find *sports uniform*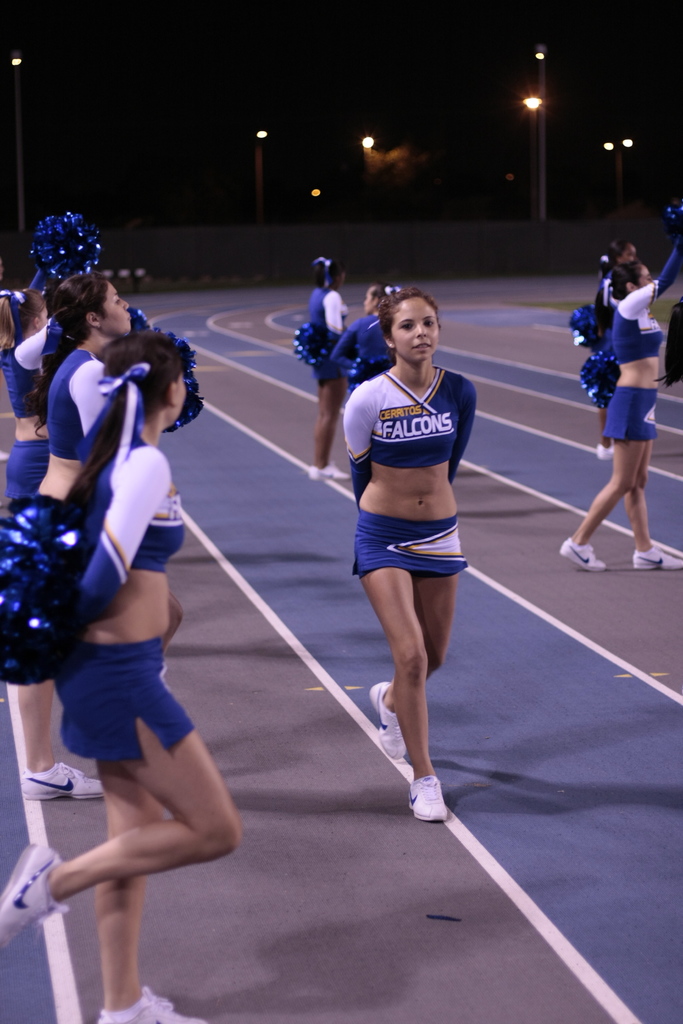
(35,447,195,778)
